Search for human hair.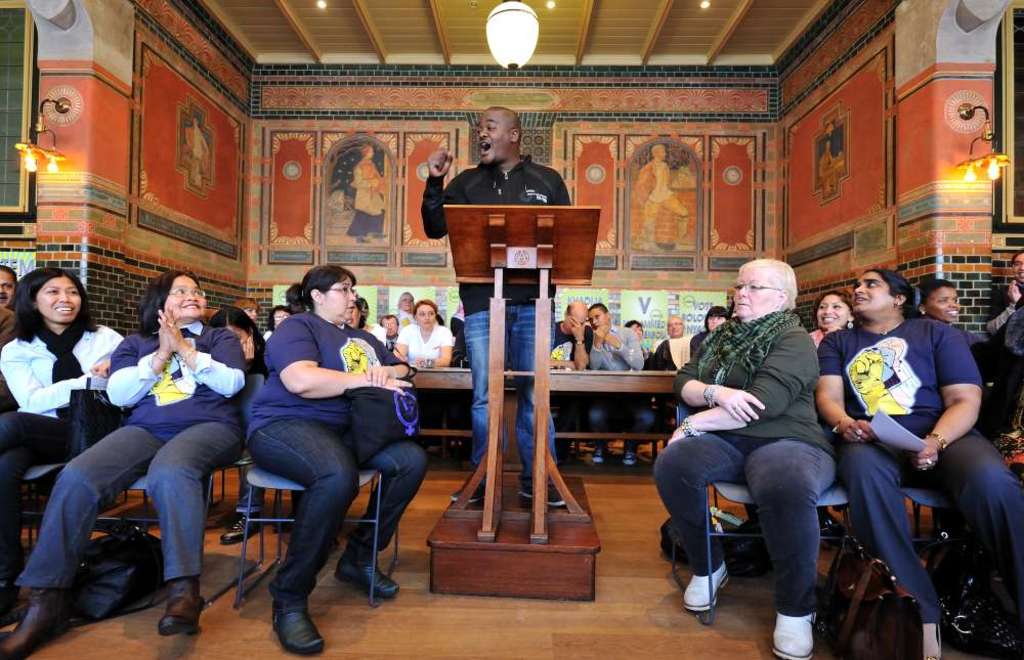
Found at x1=233, y1=297, x2=258, y2=314.
